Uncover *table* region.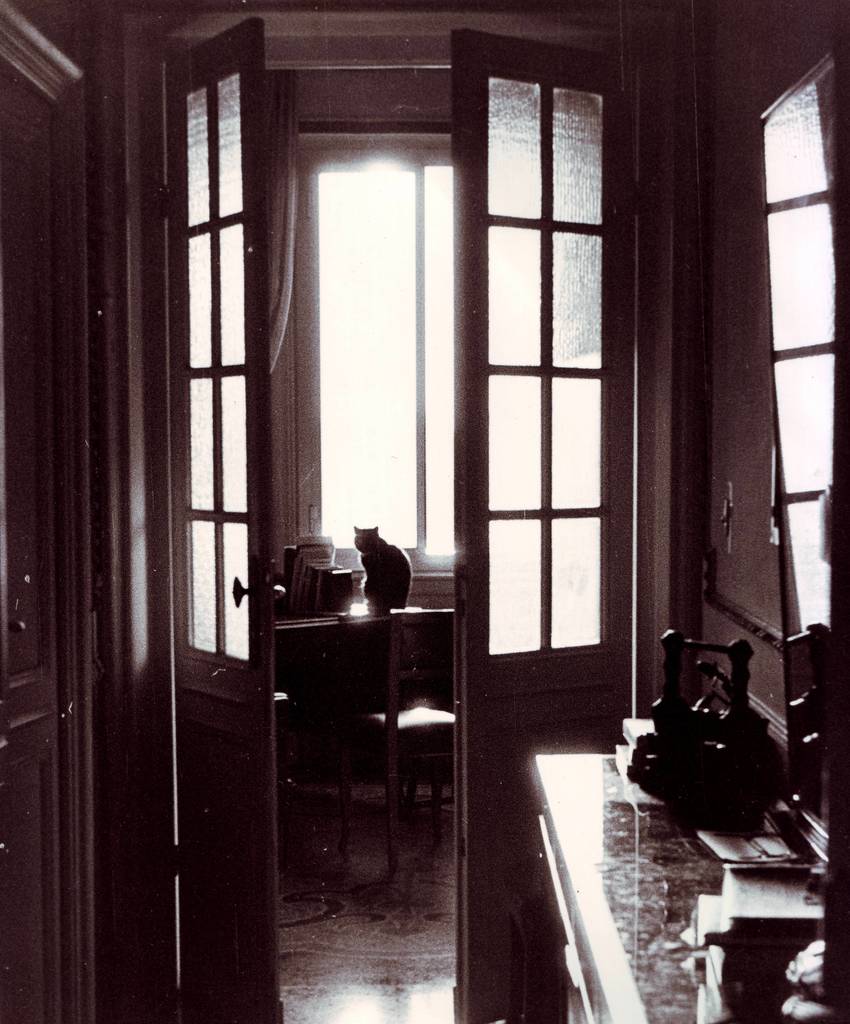
Uncovered: locate(526, 752, 688, 1023).
